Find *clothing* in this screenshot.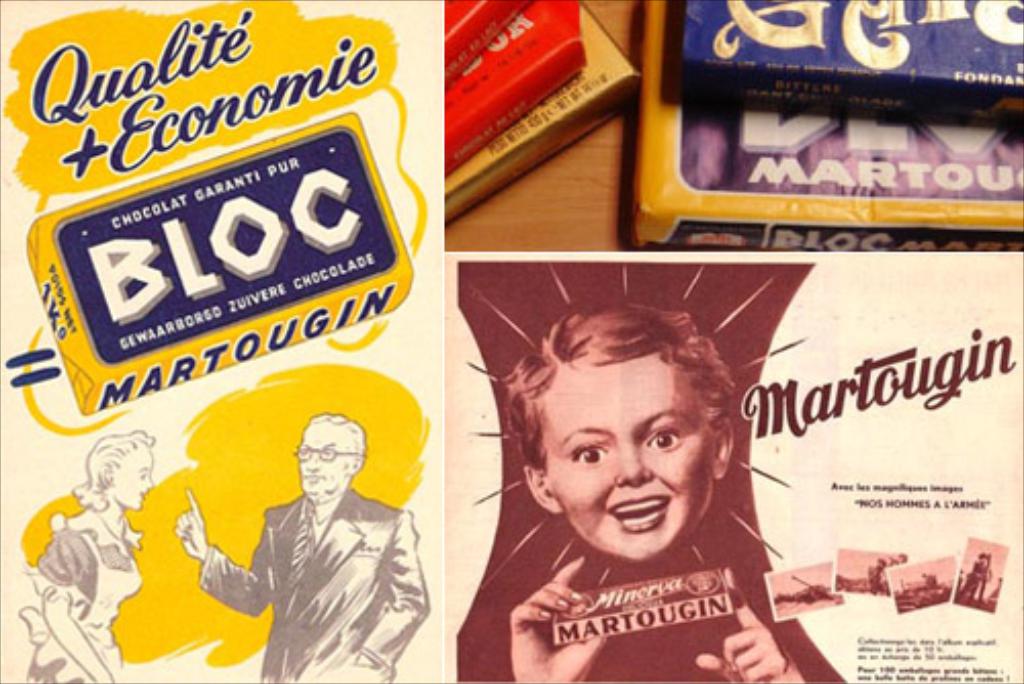
The bounding box for *clothing* is (left=29, top=508, right=150, bottom=682).
